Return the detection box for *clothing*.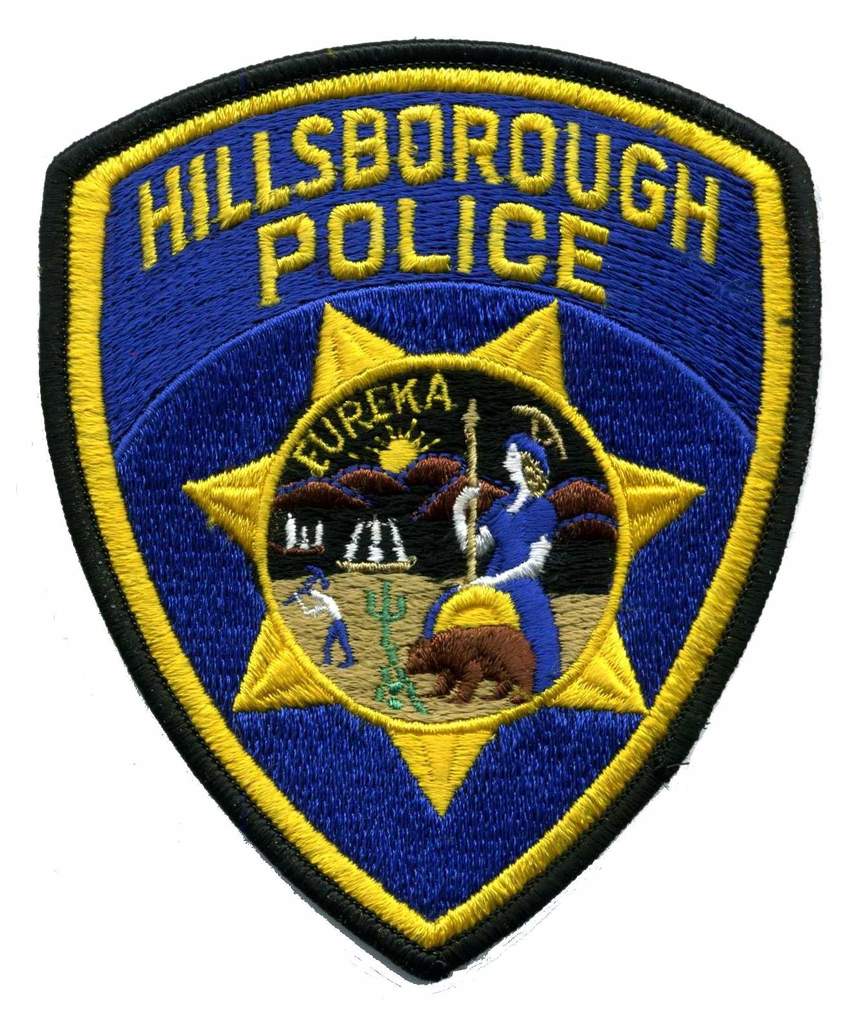
(446, 487, 572, 666).
